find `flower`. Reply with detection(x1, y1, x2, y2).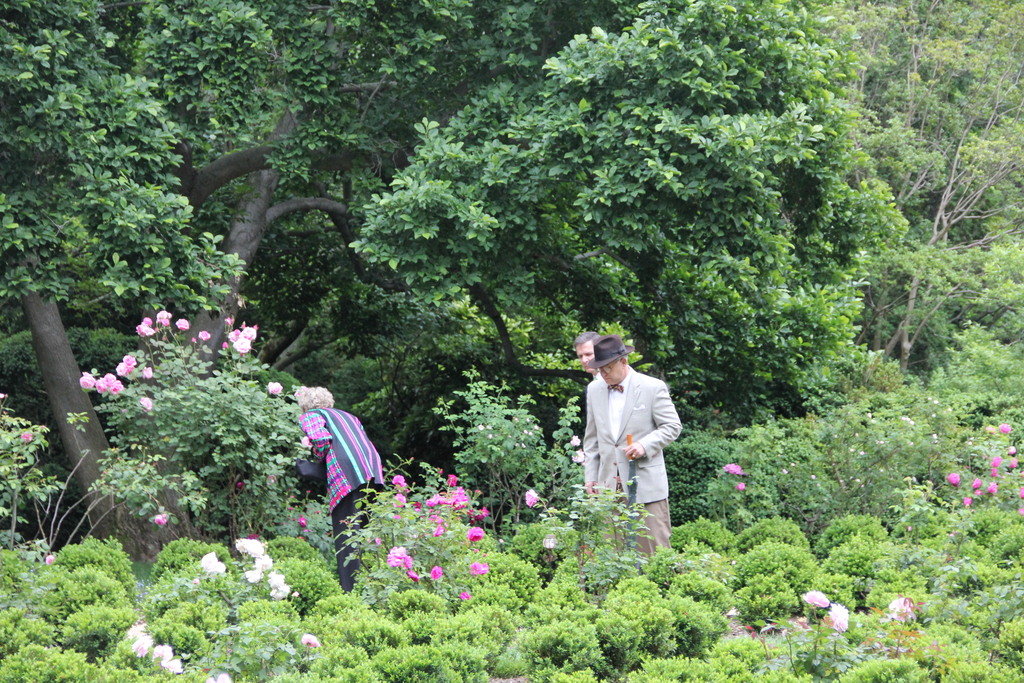
detection(269, 588, 278, 600).
